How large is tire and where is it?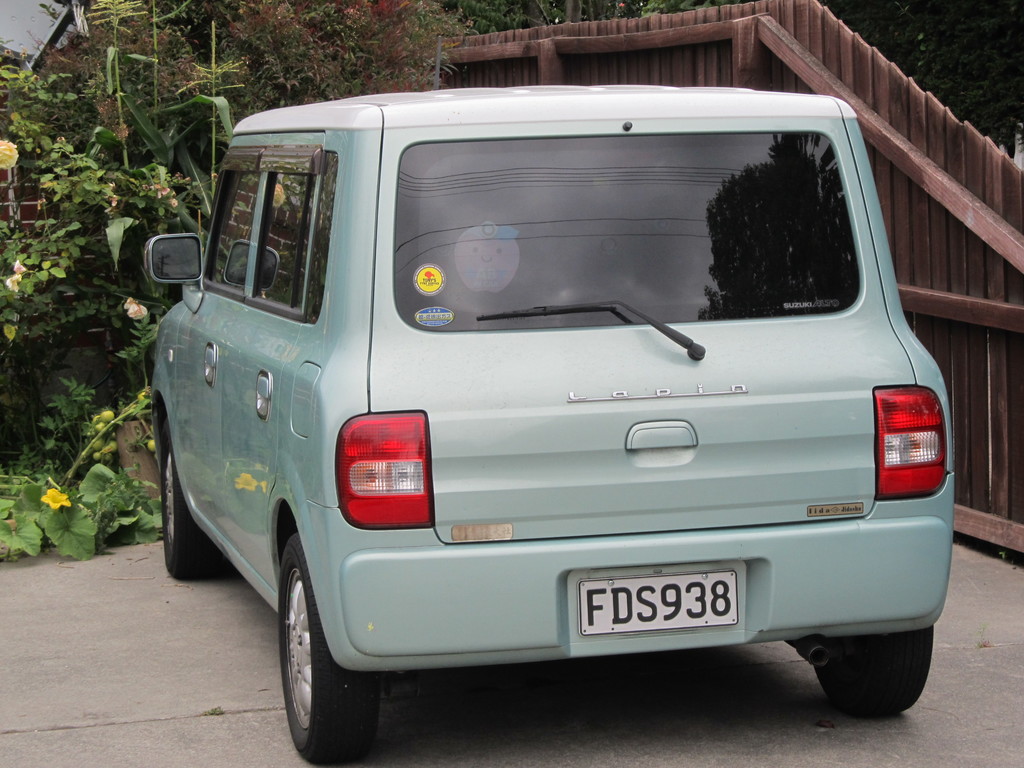
Bounding box: rect(817, 630, 932, 715).
